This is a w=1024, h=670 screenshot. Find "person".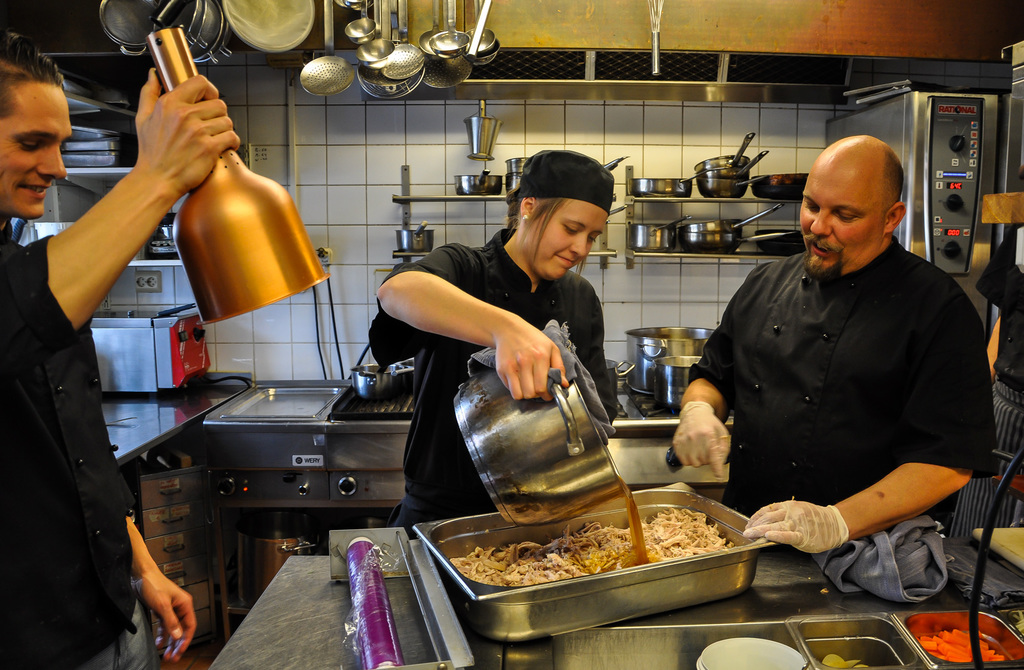
Bounding box: [363,143,615,536].
